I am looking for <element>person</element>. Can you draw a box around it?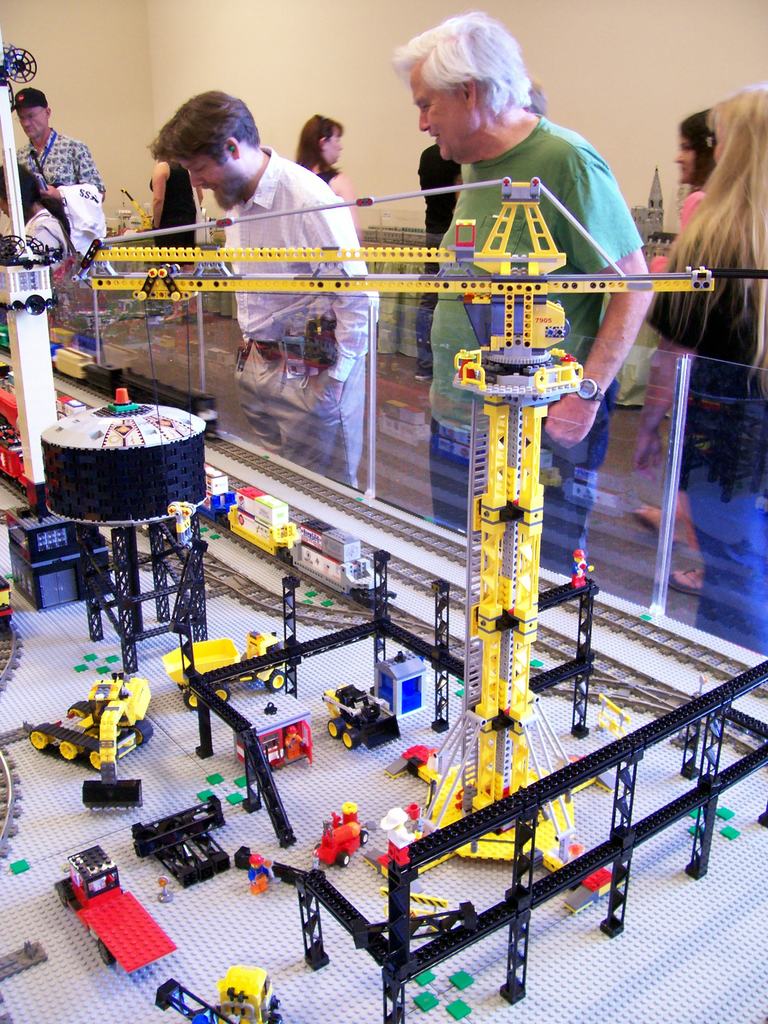
Sure, the bounding box is 148 143 200 272.
